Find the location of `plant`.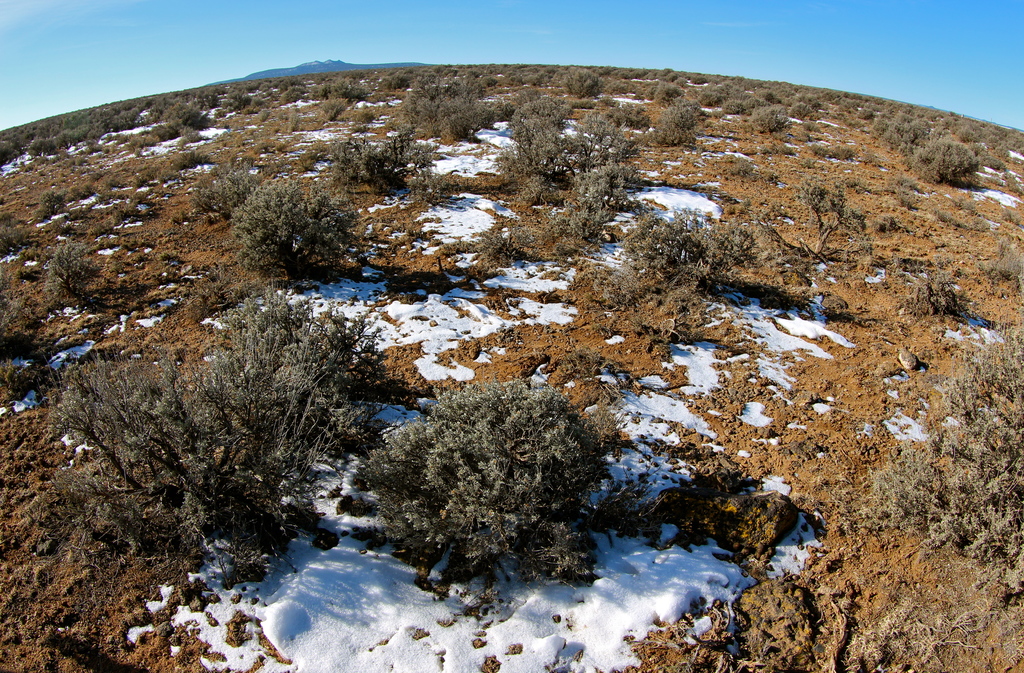
Location: (566, 108, 616, 165).
